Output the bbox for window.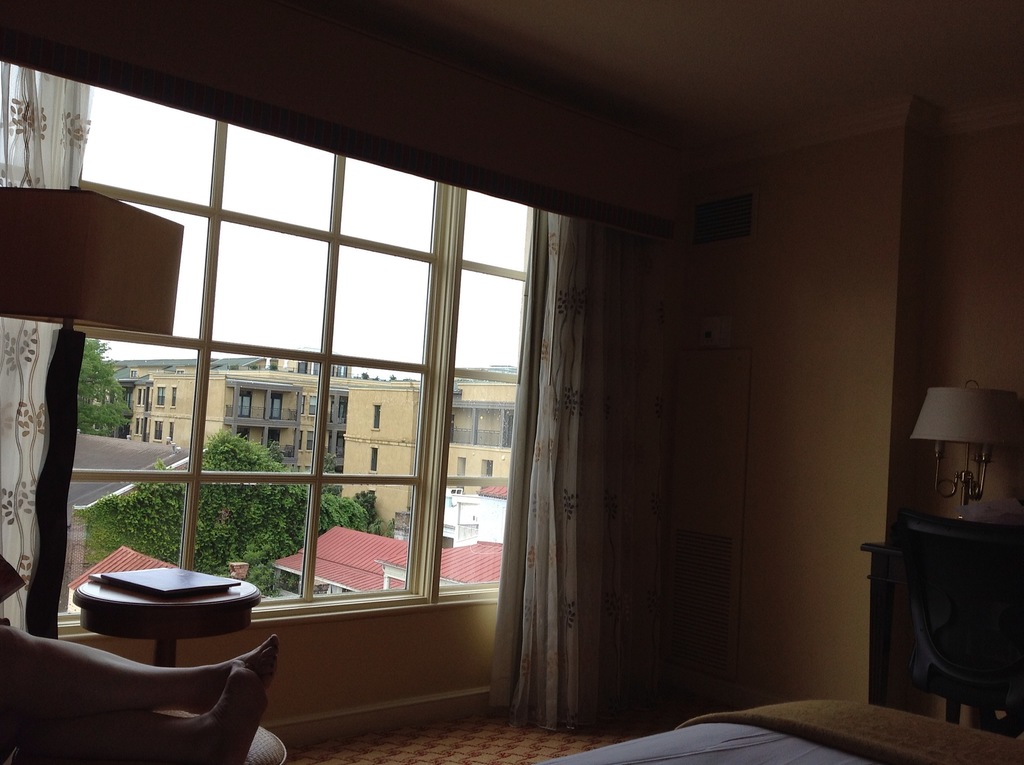
[135,382,148,408].
